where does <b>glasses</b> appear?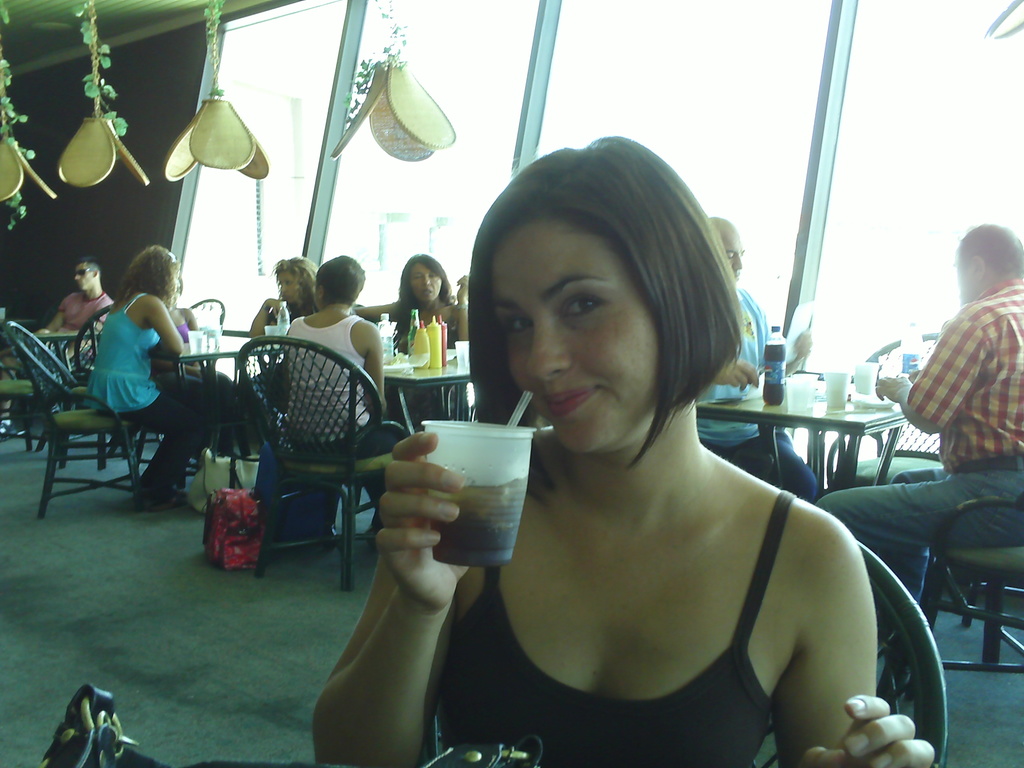
Appears at left=76, top=265, right=100, bottom=275.
